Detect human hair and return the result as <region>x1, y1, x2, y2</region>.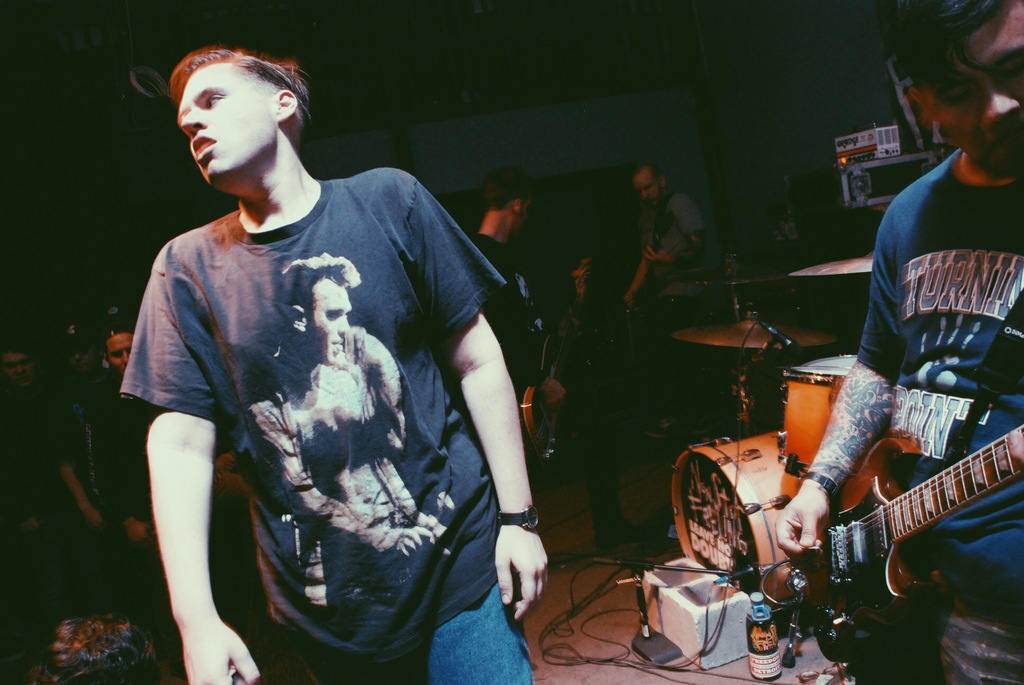
<region>273, 249, 361, 329</region>.
